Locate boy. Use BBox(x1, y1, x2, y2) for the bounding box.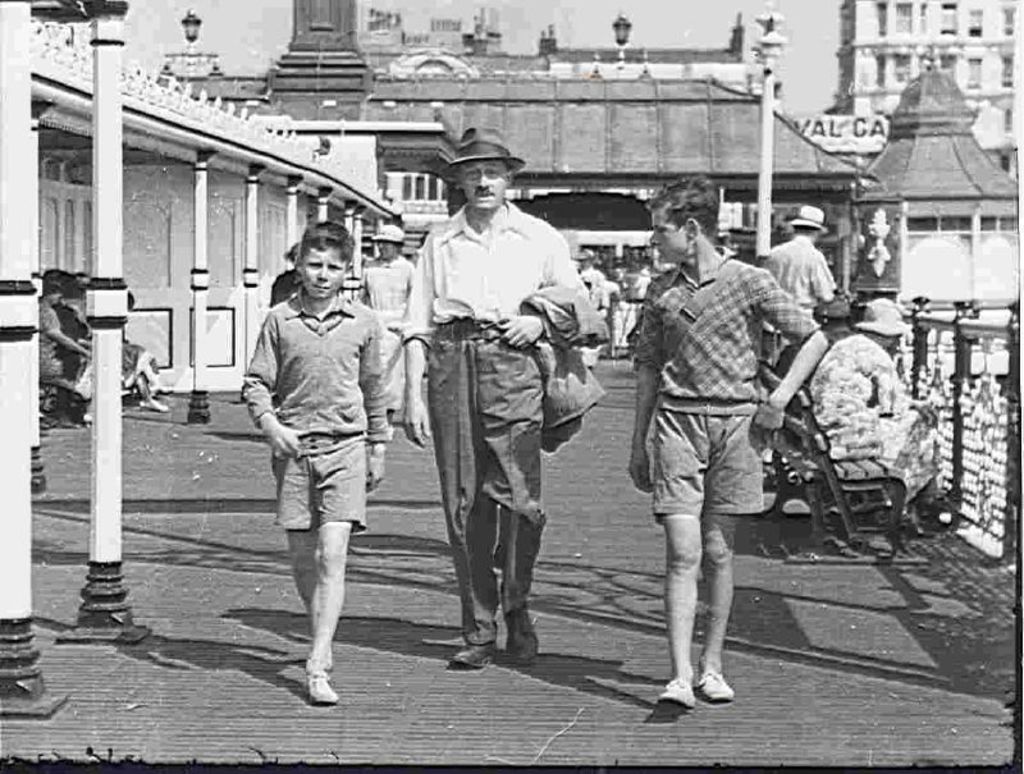
BBox(626, 164, 826, 706).
